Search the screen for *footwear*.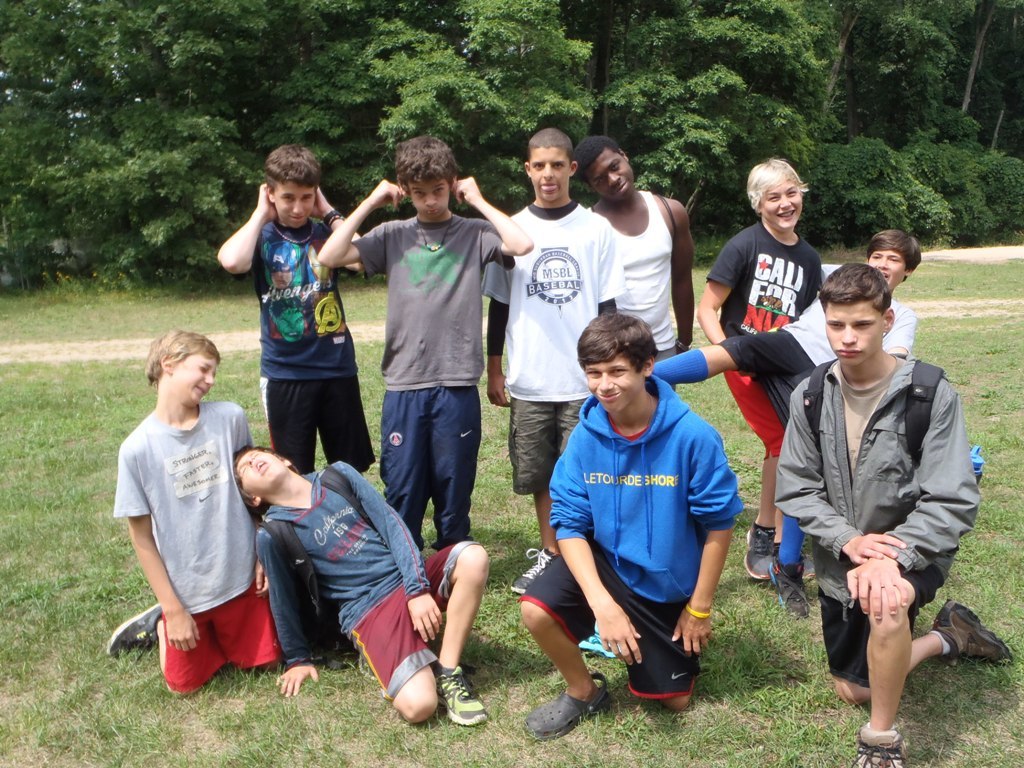
Found at pyautogui.locateOnScreen(430, 661, 489, 727).
